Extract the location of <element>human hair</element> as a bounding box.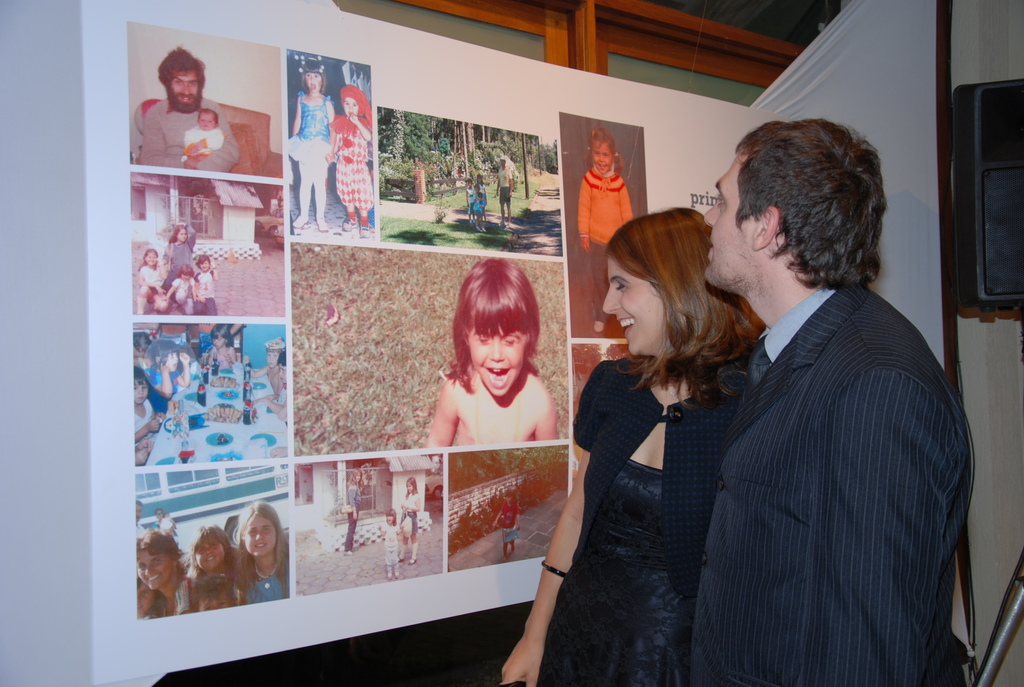
[131,328,153,353].
